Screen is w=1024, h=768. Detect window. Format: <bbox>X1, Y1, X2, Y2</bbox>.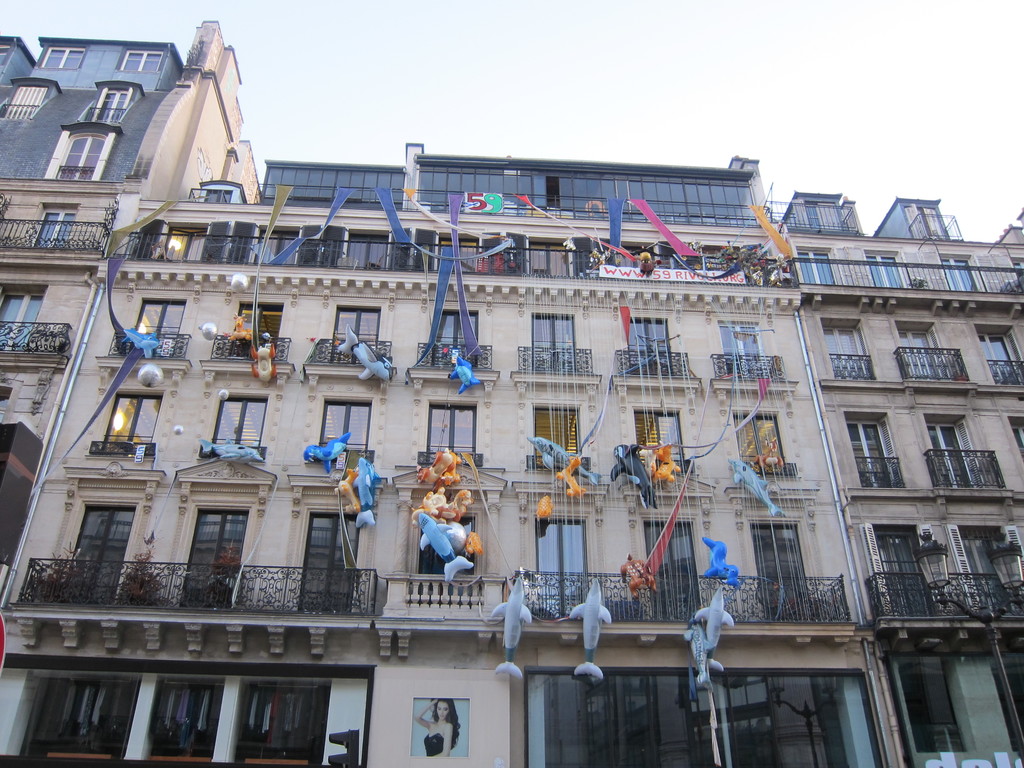
<bbox>717, 321, 771, 378</bbox>.
